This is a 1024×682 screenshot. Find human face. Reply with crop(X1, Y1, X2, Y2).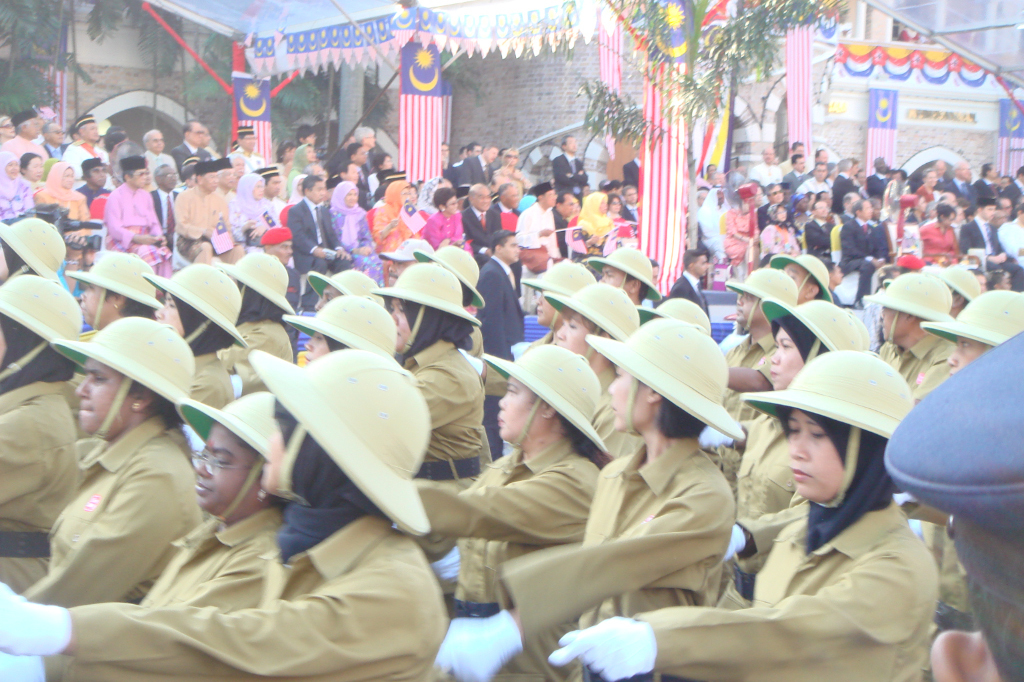
crop(976, 274, 987, 290).
